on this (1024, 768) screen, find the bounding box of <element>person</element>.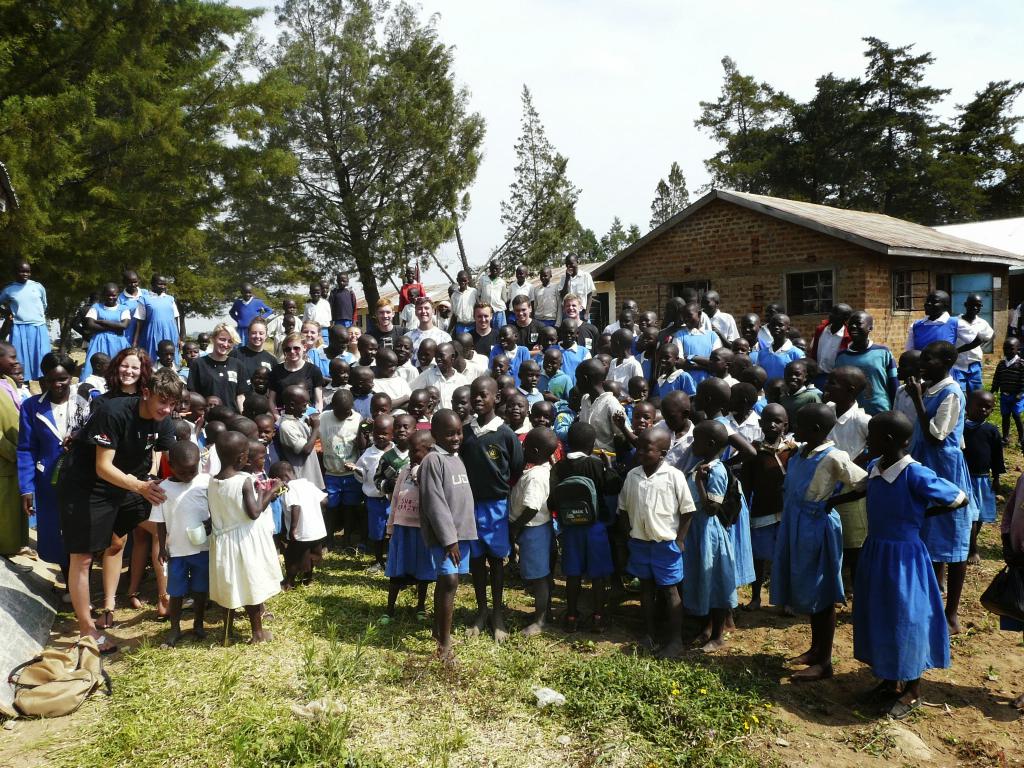
Bounding box: <box>695,288,740,348</box>.
